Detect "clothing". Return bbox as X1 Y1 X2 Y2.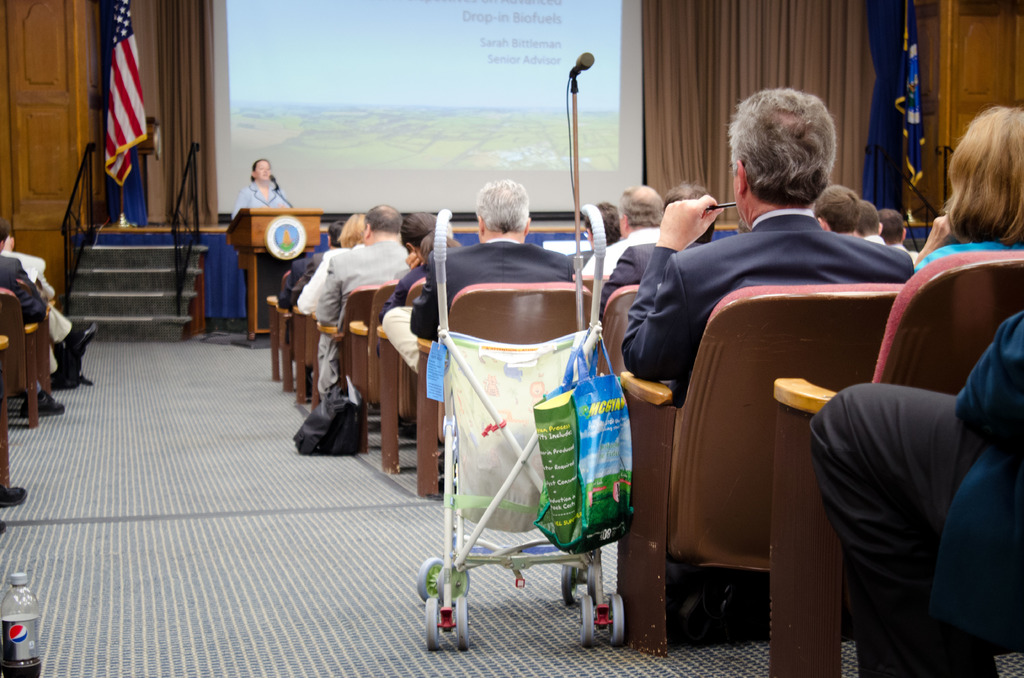
572 231 660 284.
